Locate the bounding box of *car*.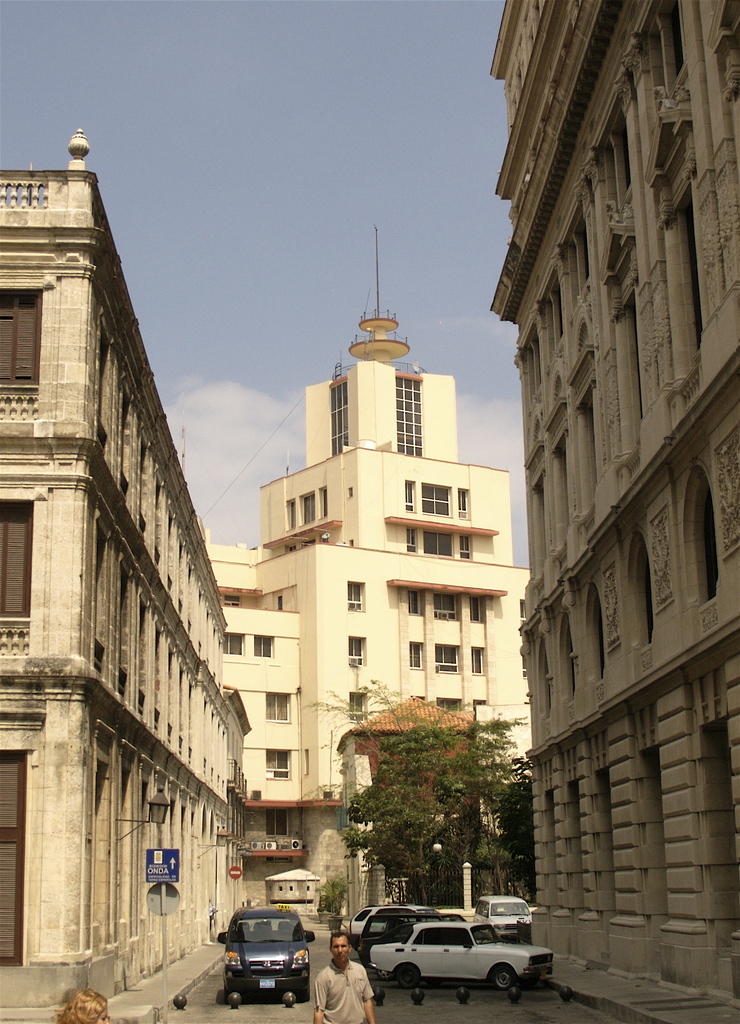
Bounding box: <bbox>216, 906, 314, 1007</bbox>.
